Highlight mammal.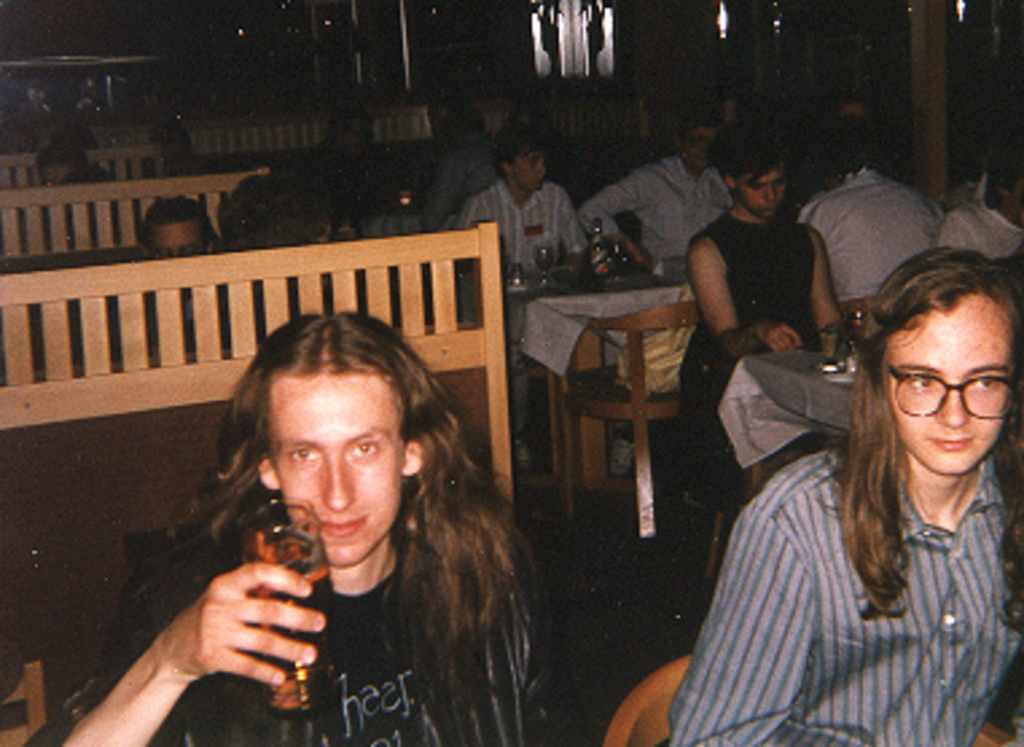
Highlighted region: 148,121,220,175.
